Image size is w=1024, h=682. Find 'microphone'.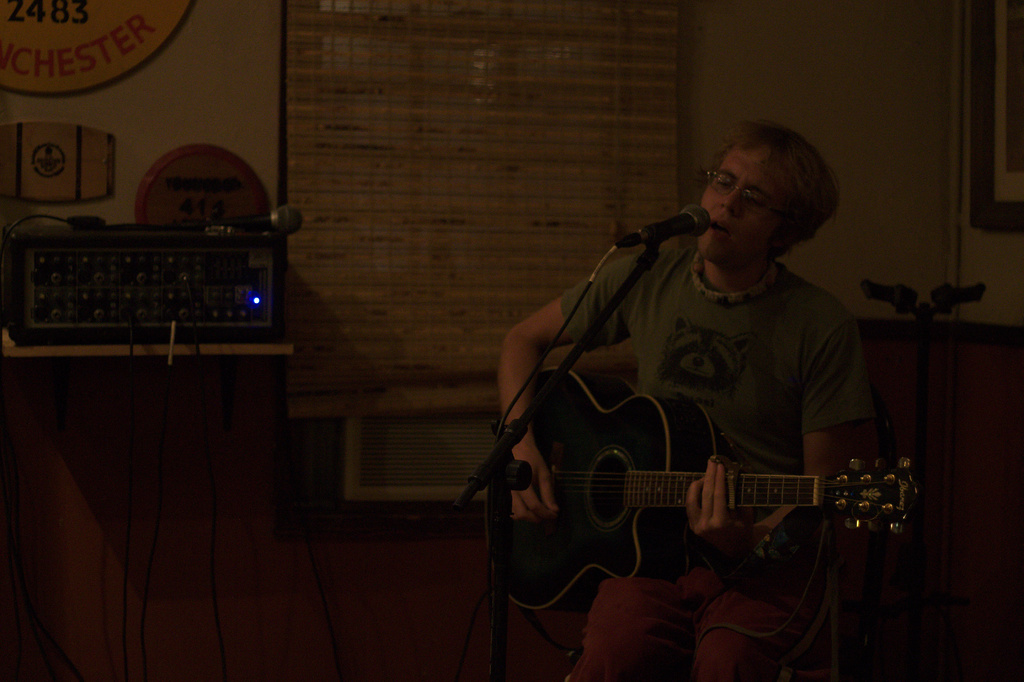
x1=168, y1=196, x2=304, y2=239.
